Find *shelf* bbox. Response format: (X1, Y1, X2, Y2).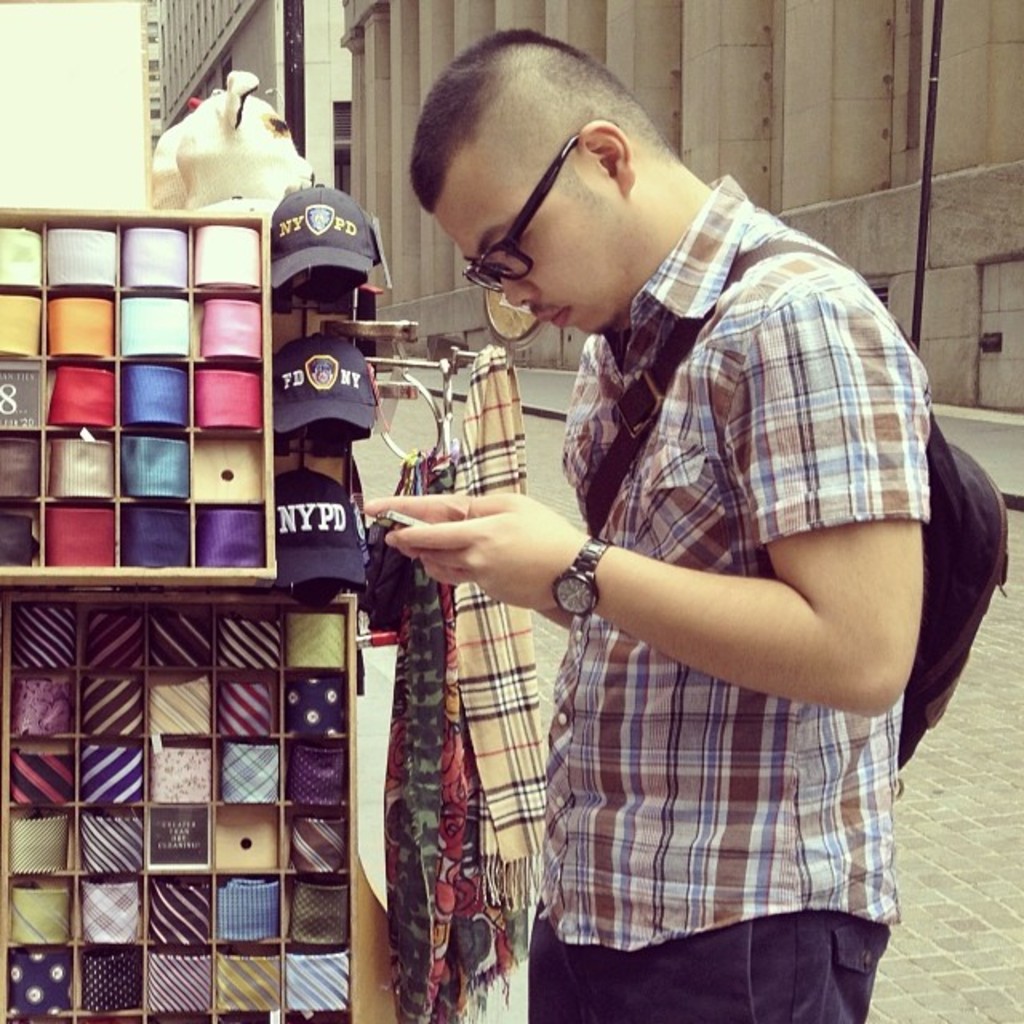
(211, 944, 280, 1022).
